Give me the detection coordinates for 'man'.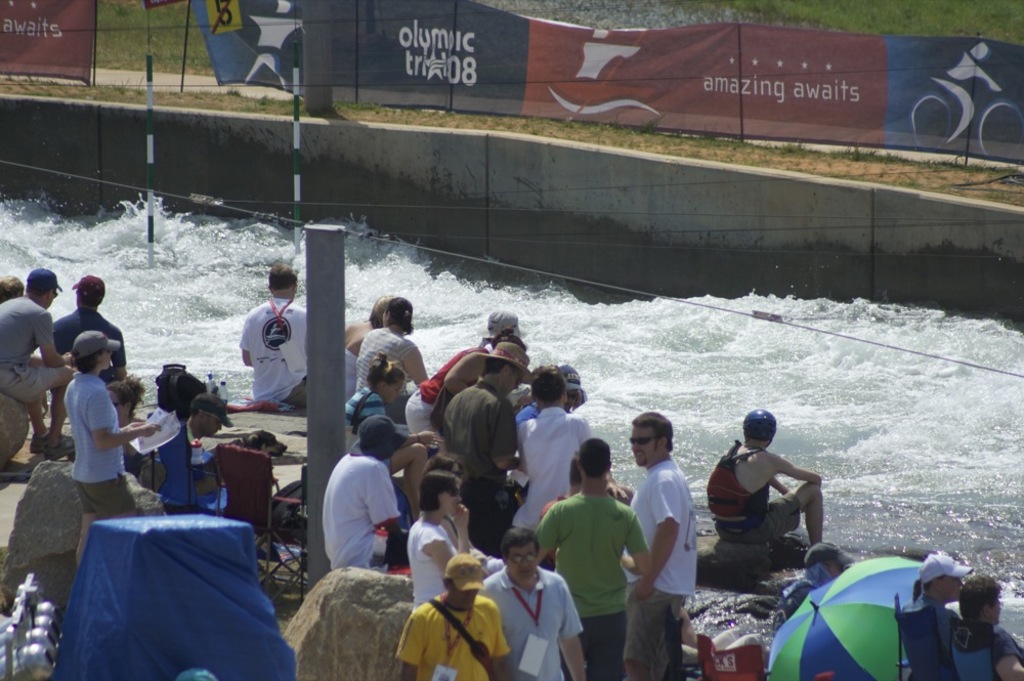
BBox(952, 576, 1023, 678).
